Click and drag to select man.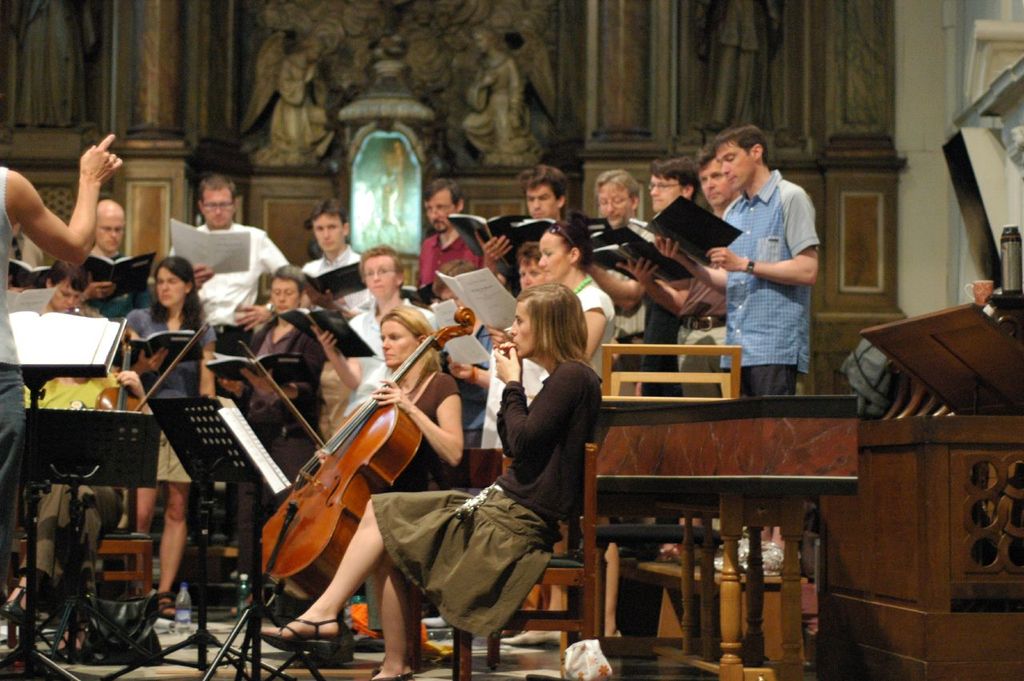
Selection: [left=415, top=180, right=484, bottom=300].
